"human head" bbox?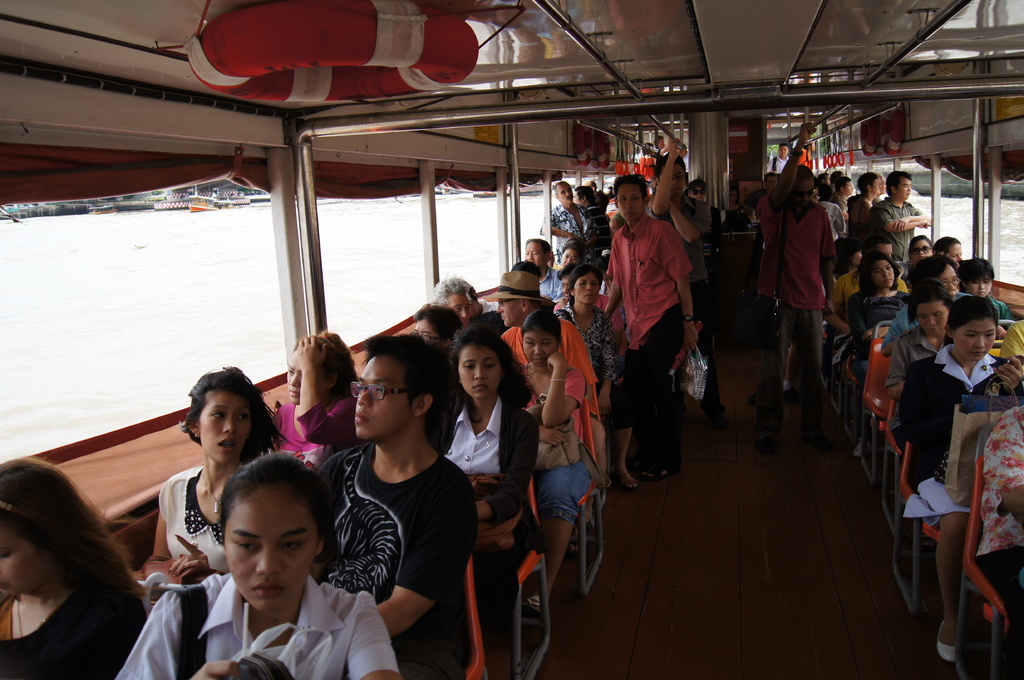
855 169 884 200
